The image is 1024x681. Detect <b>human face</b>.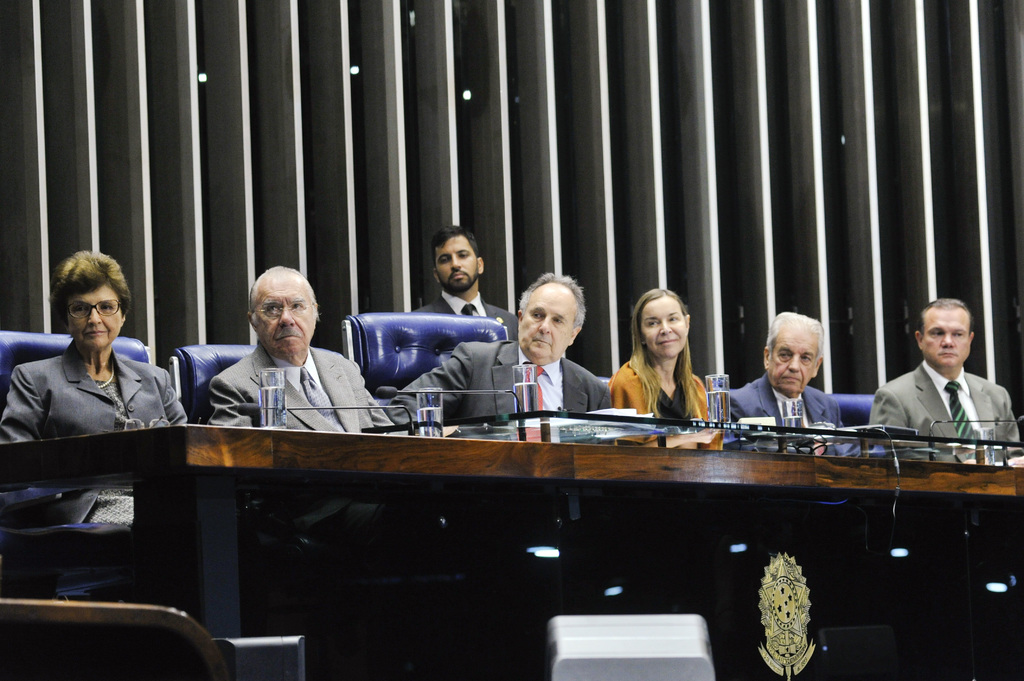
Detection: l=248, t=276, r=313, b=355.
